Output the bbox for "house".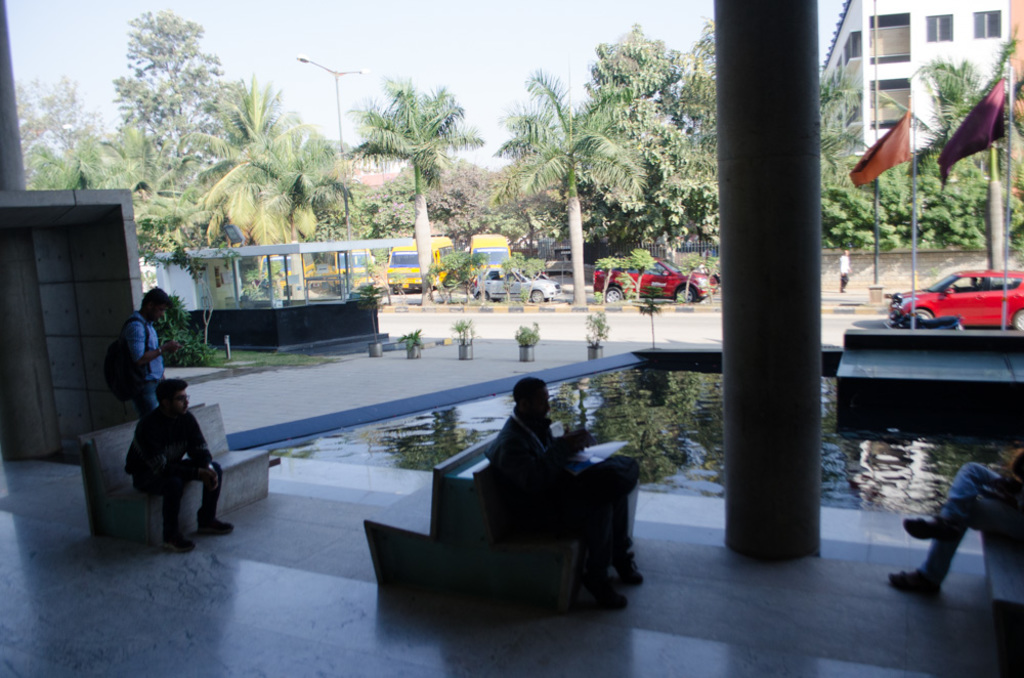
crop(0, 0, 147, 468).
